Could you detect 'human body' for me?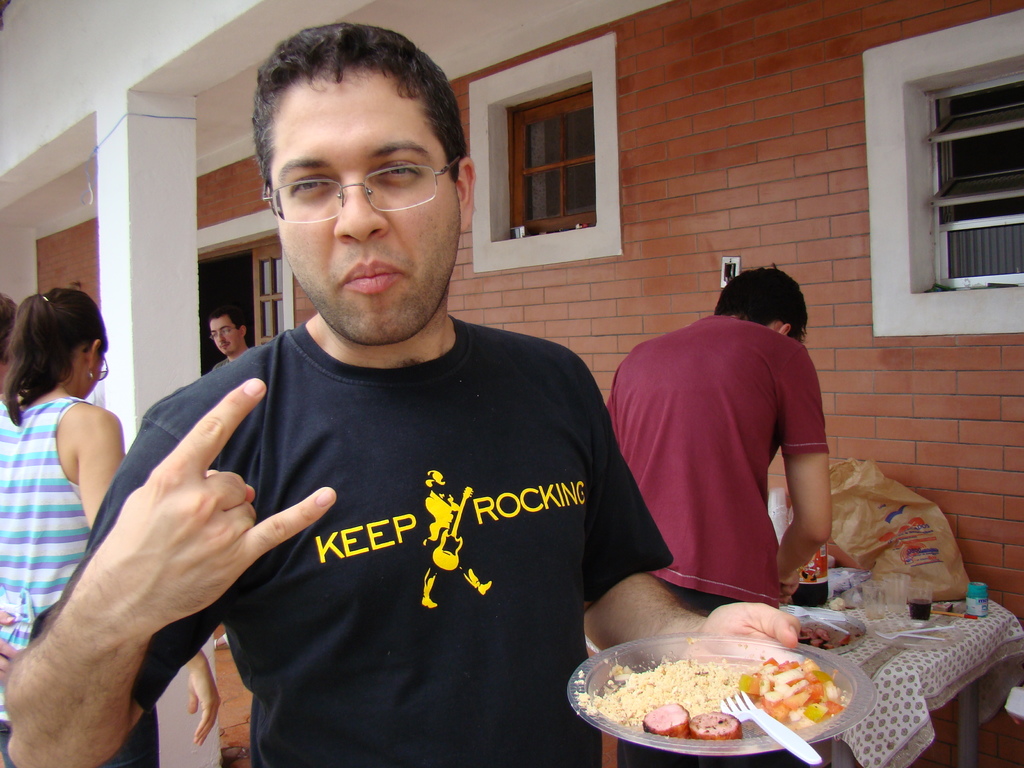
Detection result: (1, 280, 223, 767).
